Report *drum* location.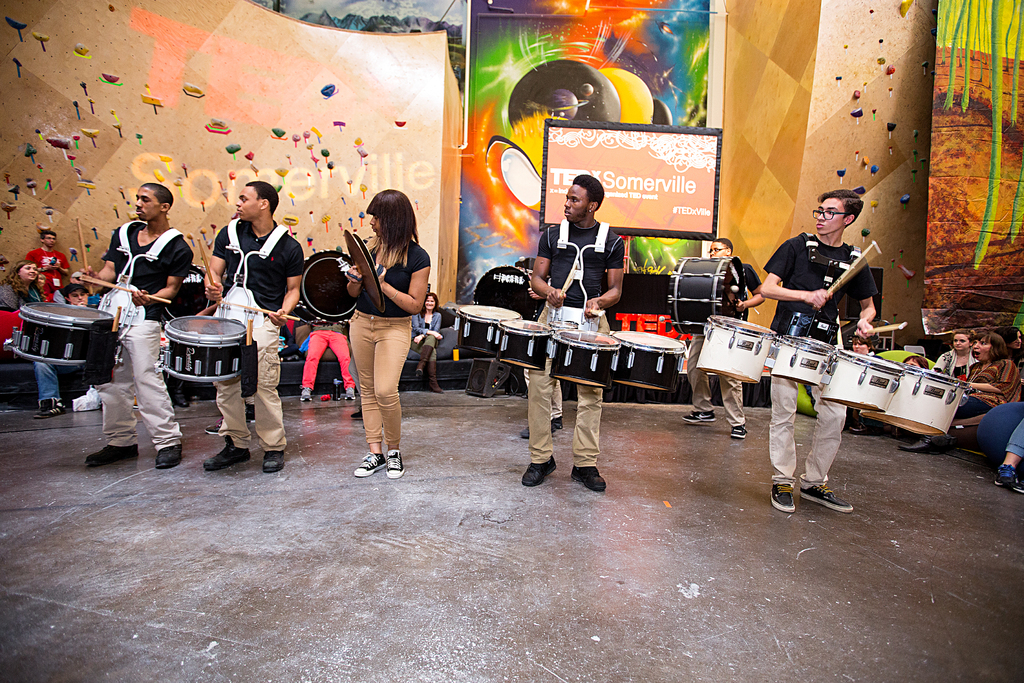
Report: locate(696, 313, 775, 388).
